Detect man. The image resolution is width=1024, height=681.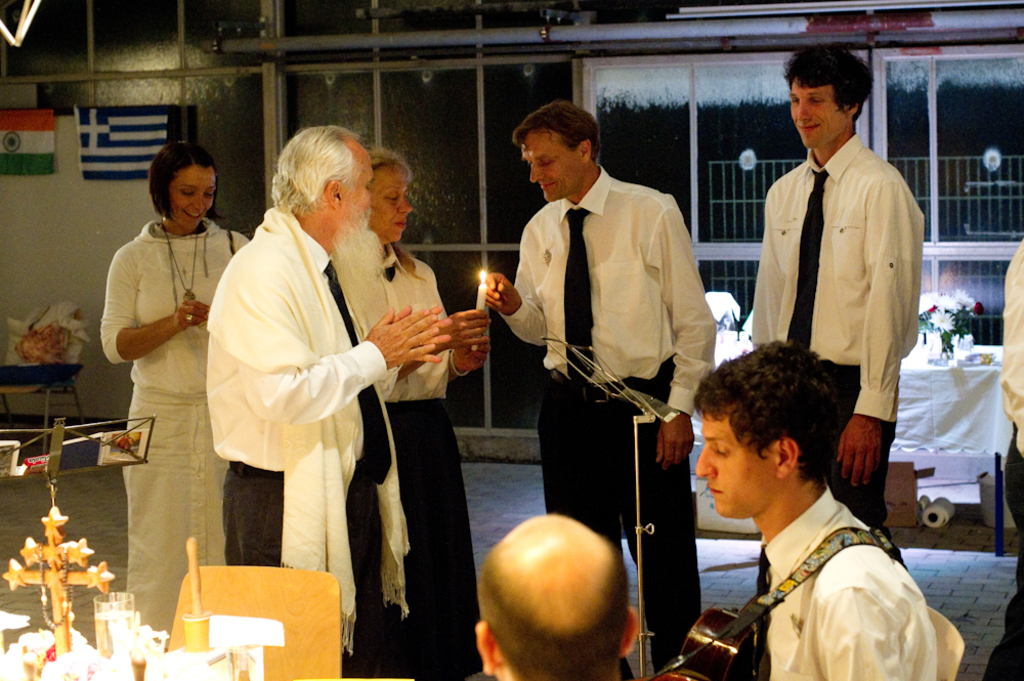
region(690, 339, 937, 680).
